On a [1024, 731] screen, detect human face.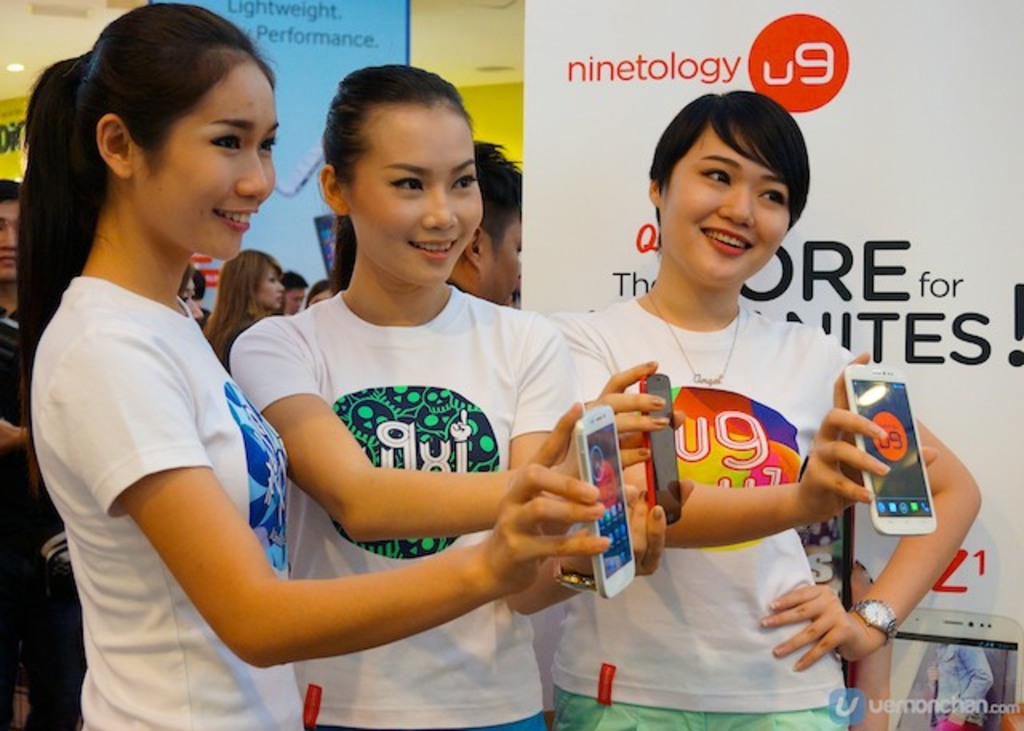
crop(130, 66, 278, 258).
